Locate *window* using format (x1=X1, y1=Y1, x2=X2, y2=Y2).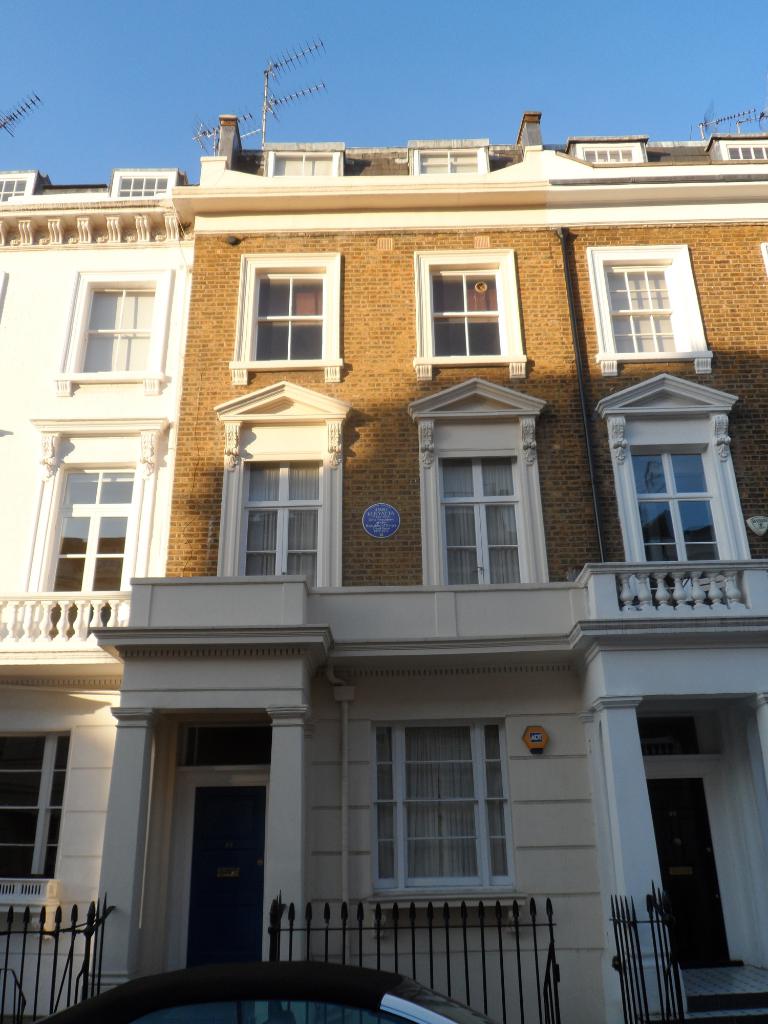
(x1=589, y1=246, x2=711, y2=370).
